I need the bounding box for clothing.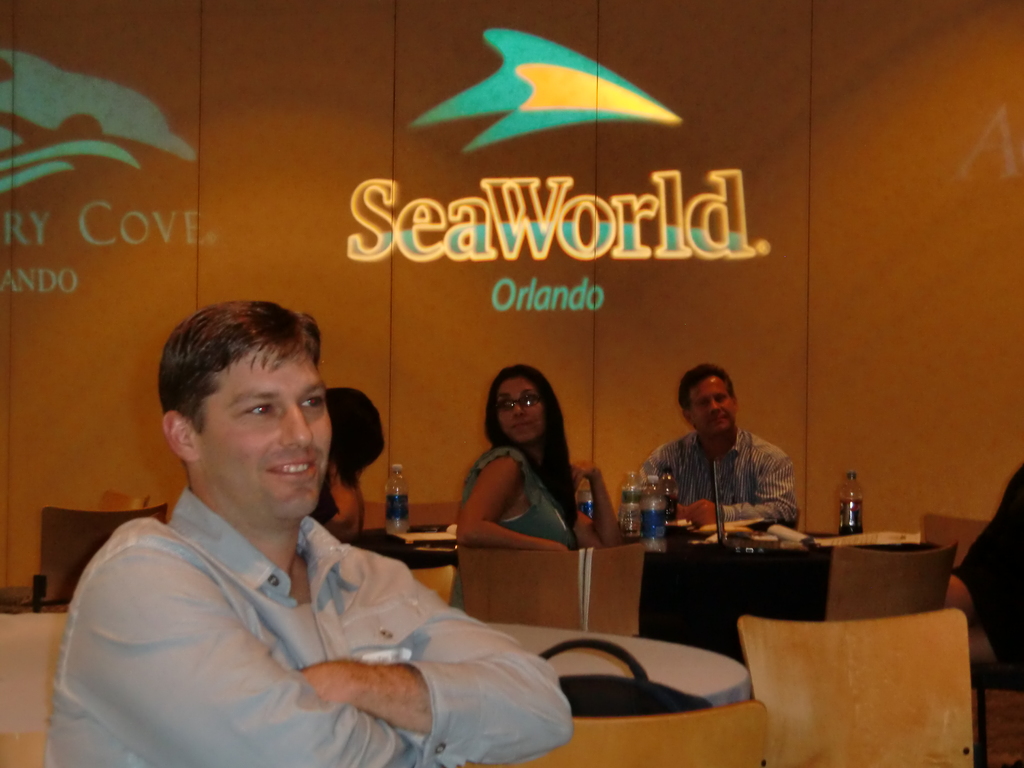
Here it is: select_region(63, 418, 515, 748).
